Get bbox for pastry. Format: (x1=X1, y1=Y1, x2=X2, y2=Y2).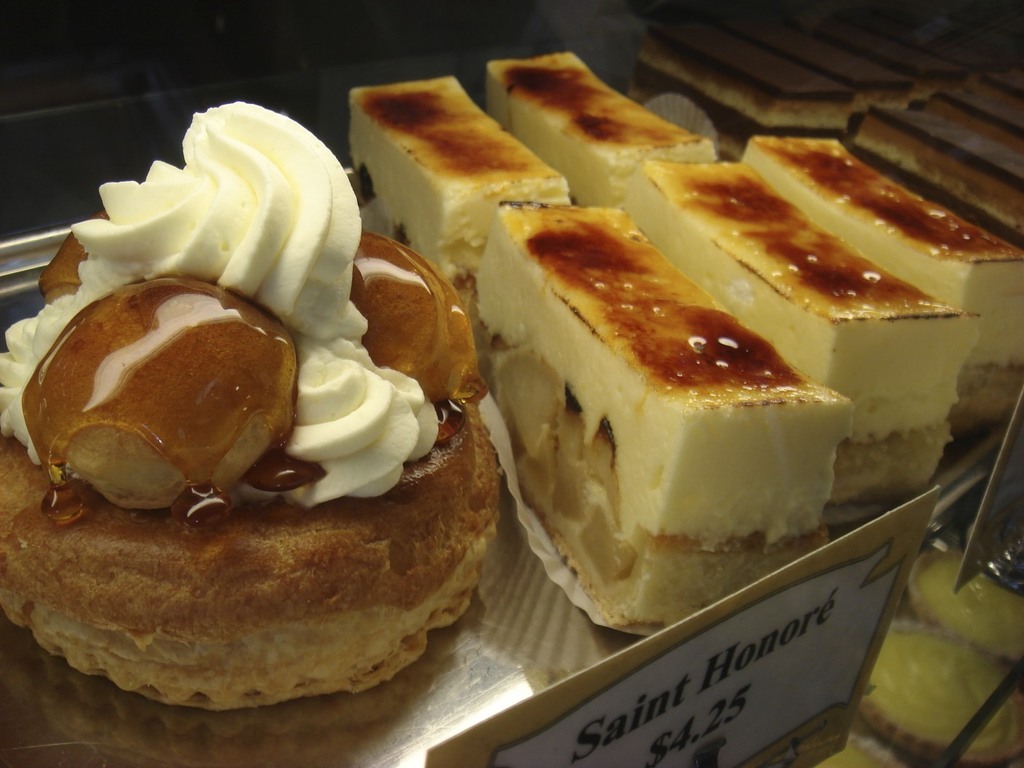
(x1=0, y1=98, x2=518, y2=704).
